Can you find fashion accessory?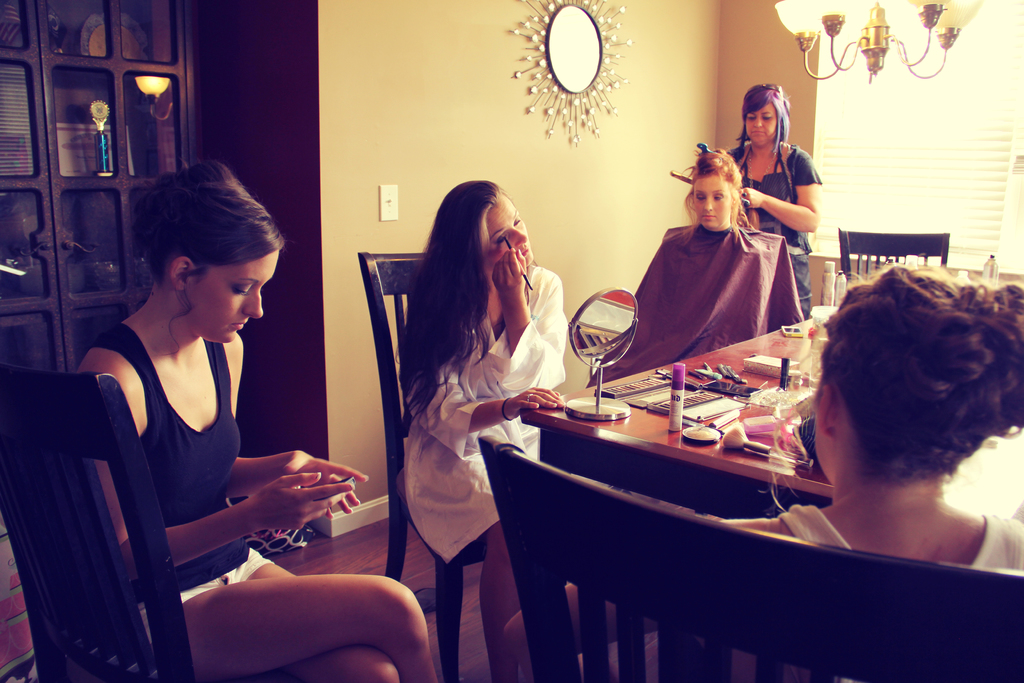
Yes, bounding box: pyautogui.locateOnScreen(723, 424, 812, 461).
